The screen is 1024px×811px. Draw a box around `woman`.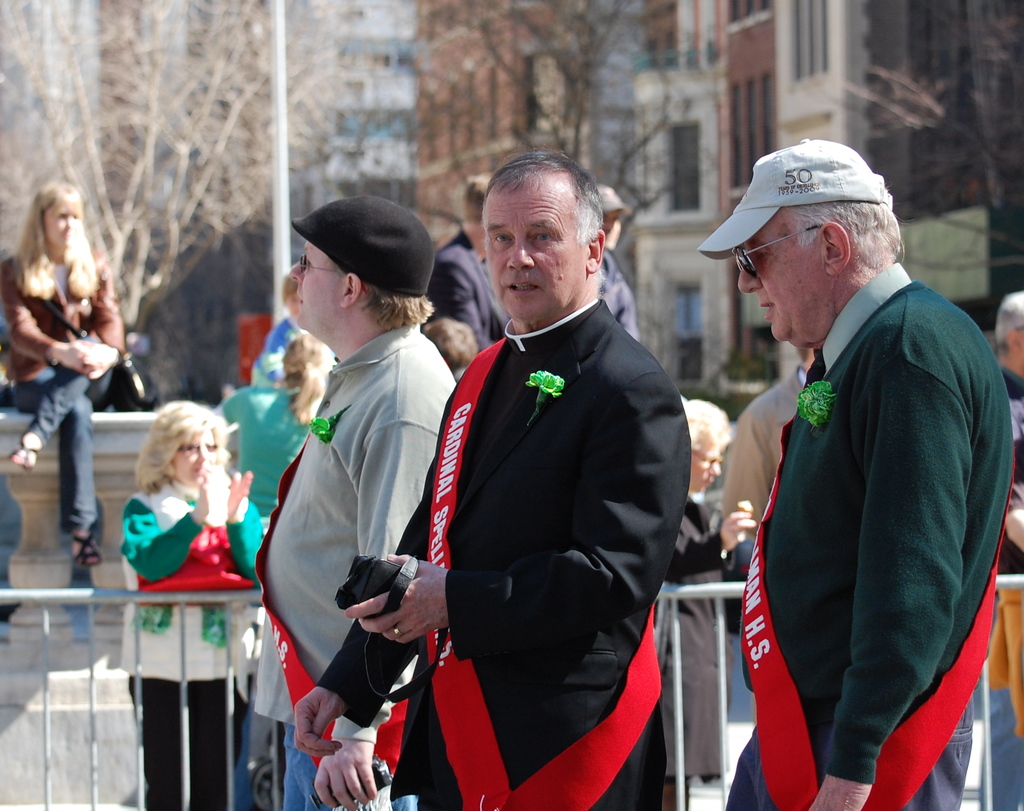
2, 169, 132, 548.
